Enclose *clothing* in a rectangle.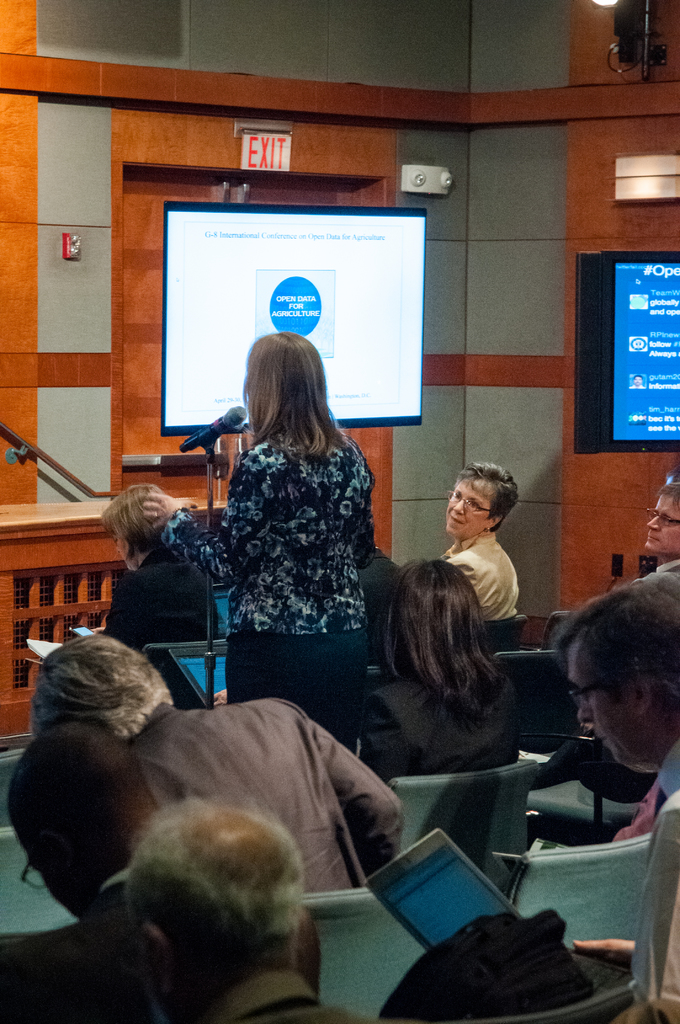
(x1=127, y1=699, x2=403, y2=888).
